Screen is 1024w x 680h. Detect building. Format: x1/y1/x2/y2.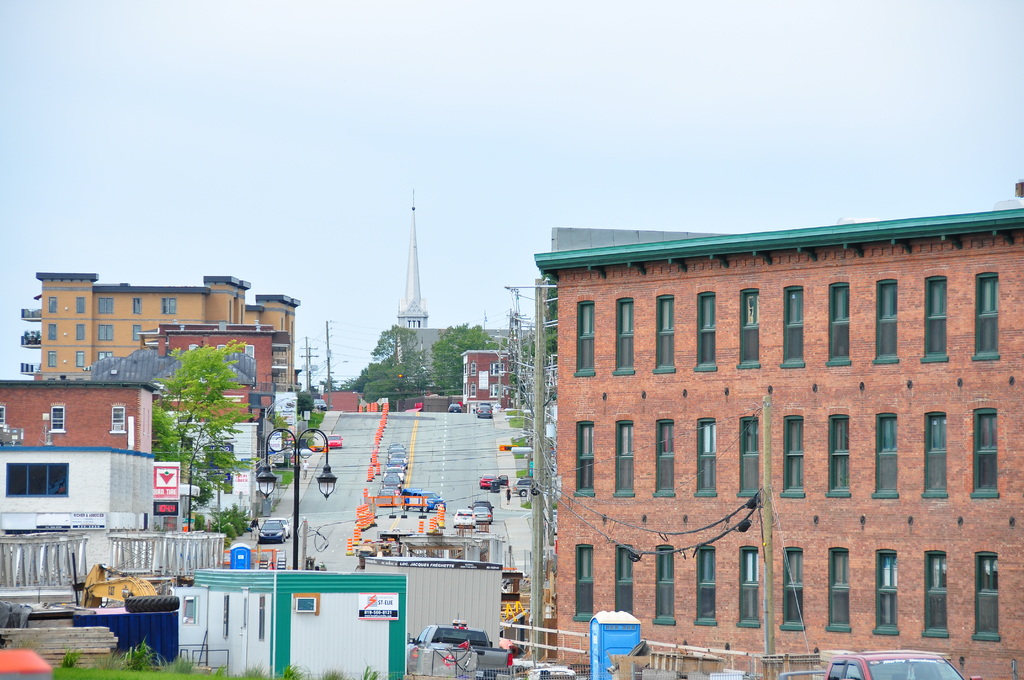
461/349/513/410.
